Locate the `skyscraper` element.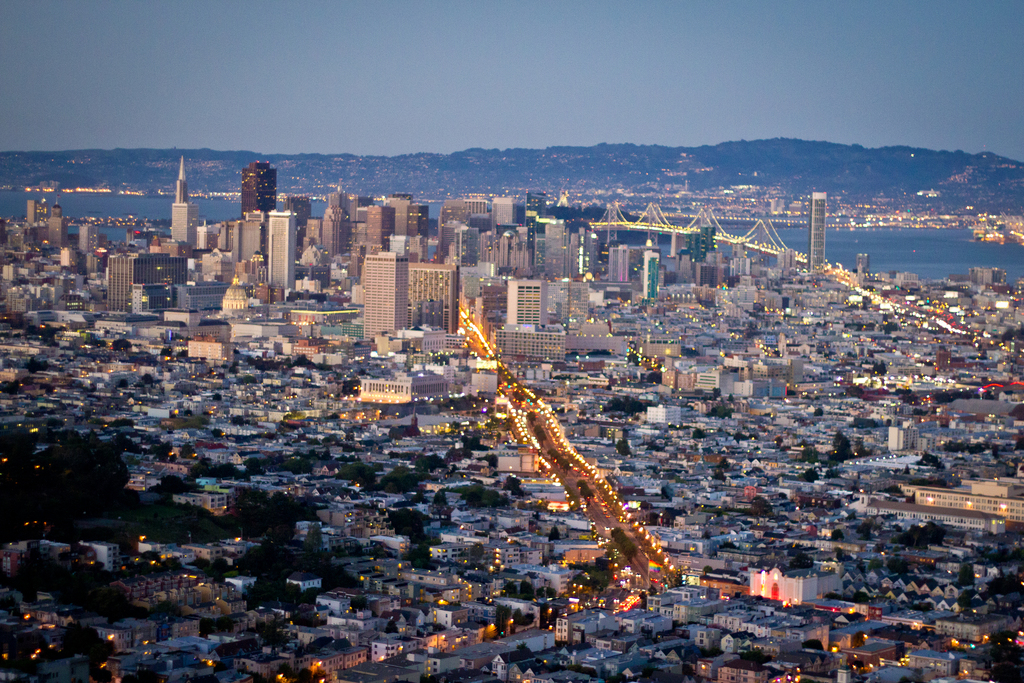
Element bbox: {"left": 497, "top": 319, "right": 561, "bottom": 361}.
